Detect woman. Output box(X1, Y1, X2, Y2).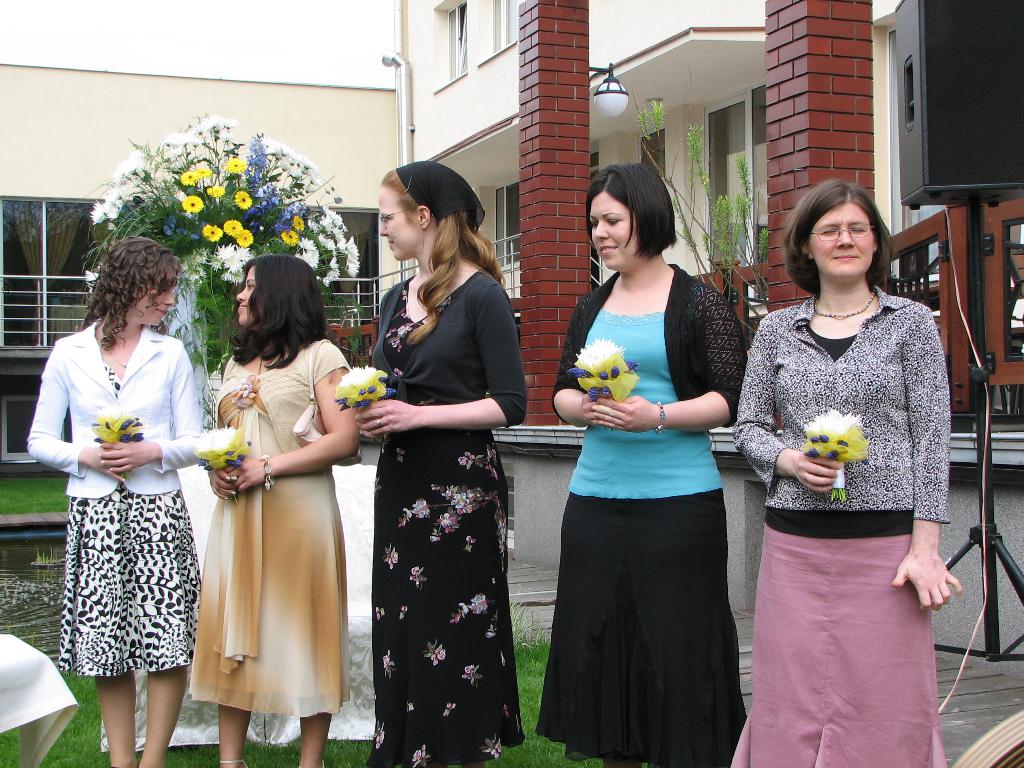
box(197, 258, 357, 767).
